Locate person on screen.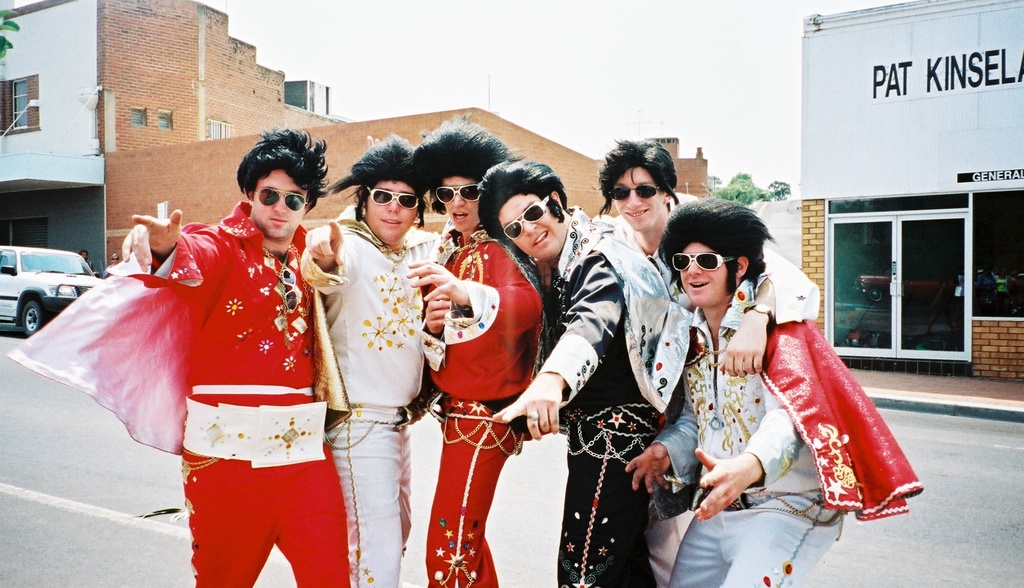
On screen at l=475, t=159, r=692, b=587.
